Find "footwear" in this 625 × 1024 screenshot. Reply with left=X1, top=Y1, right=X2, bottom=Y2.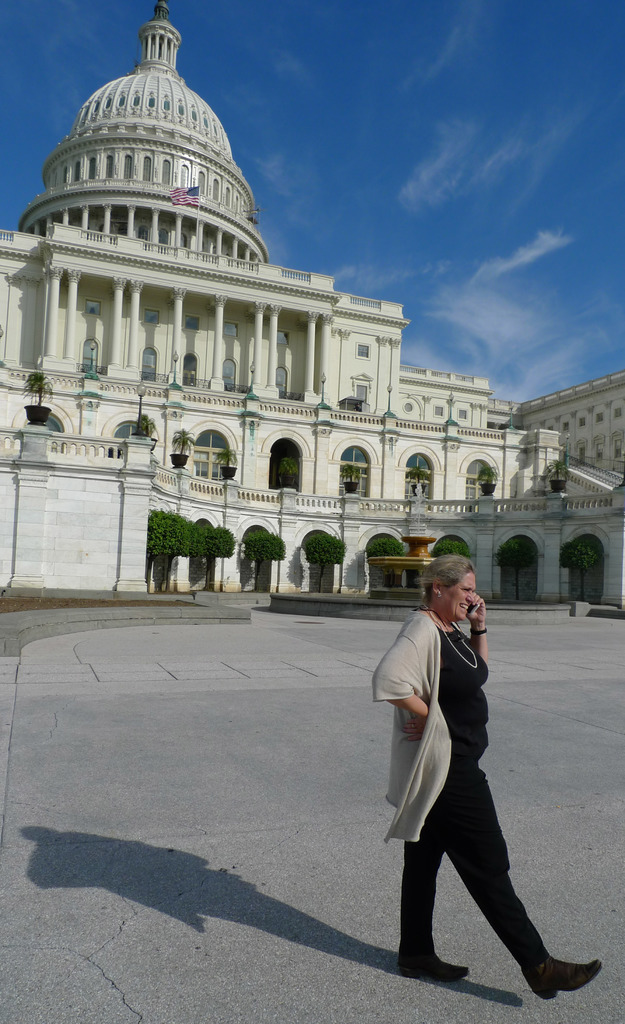
left=513, top=945, right=601, bottom=1006.
